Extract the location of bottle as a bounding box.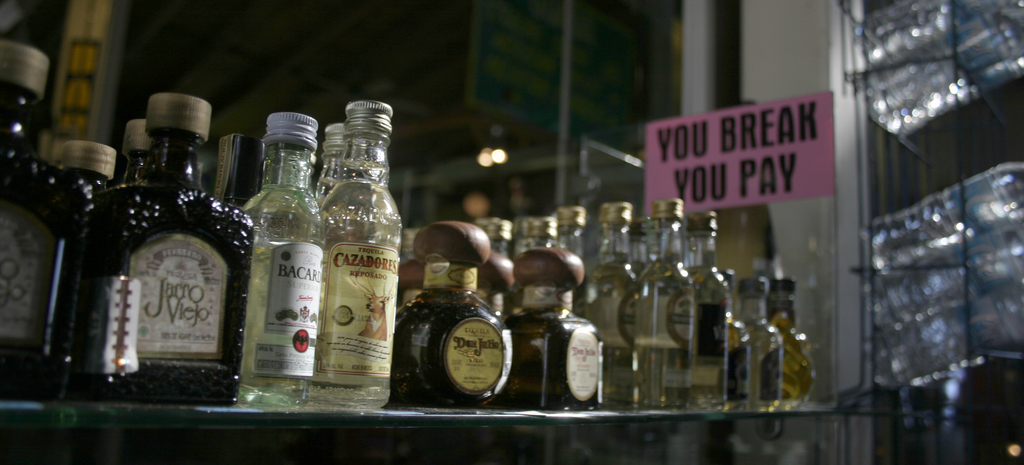
<box>477,249,514,320</box>.
